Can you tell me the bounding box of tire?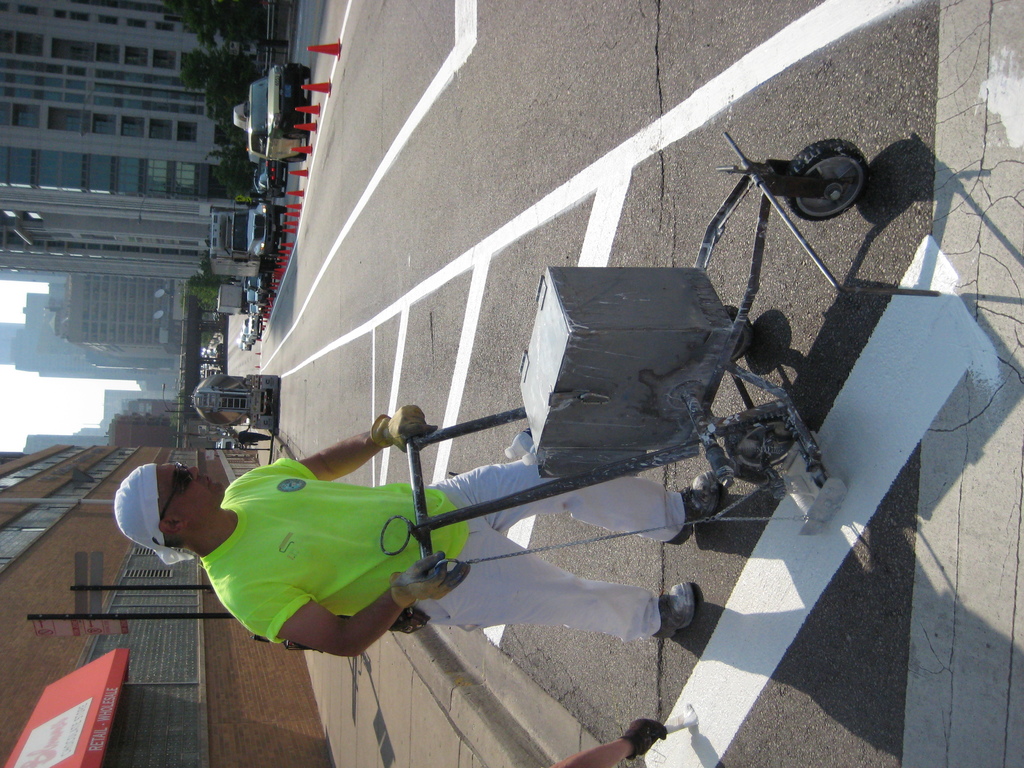
273 202 285 214.
